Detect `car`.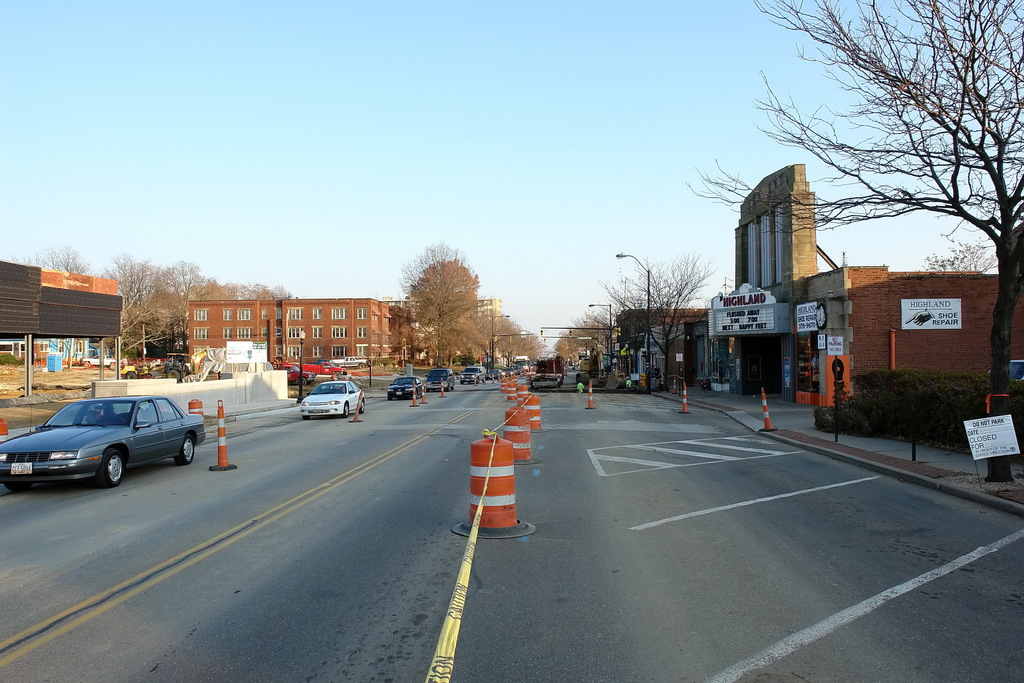
Detected at bbox=[301, 377, 362, 420].
